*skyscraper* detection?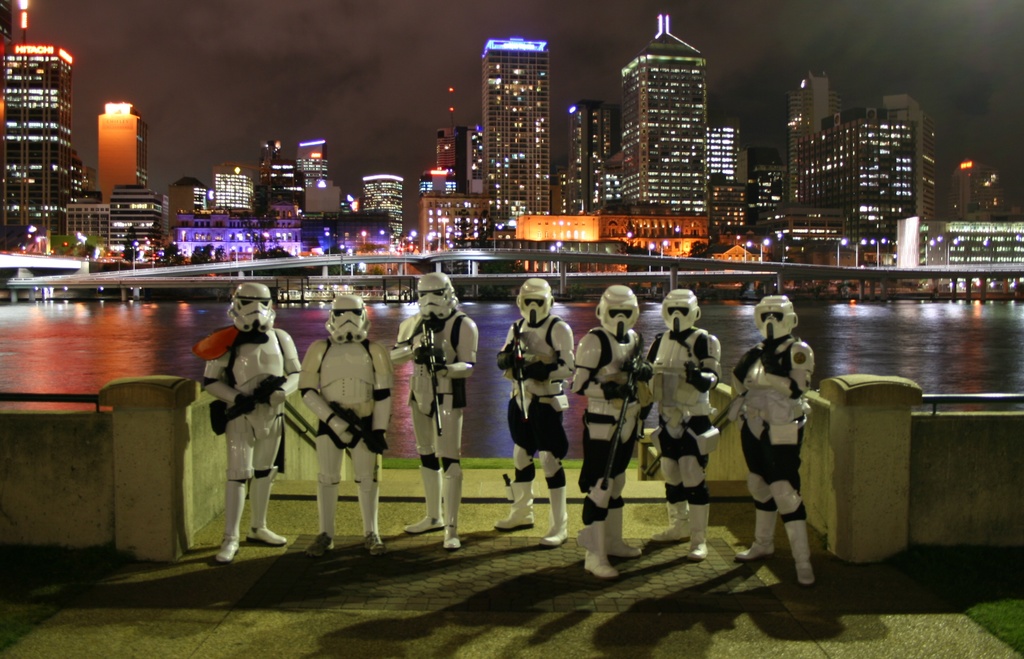
{"left": 607, "top": 0, "right": 716, "bottom": 231}
